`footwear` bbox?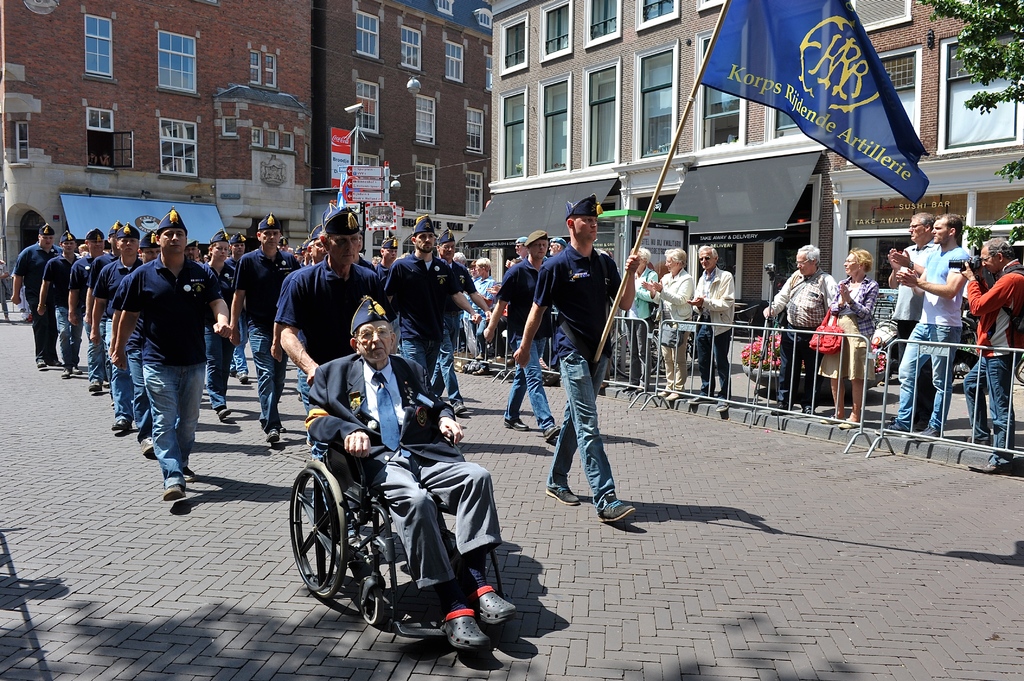
left=102, top=378, right=111, bottom=387
